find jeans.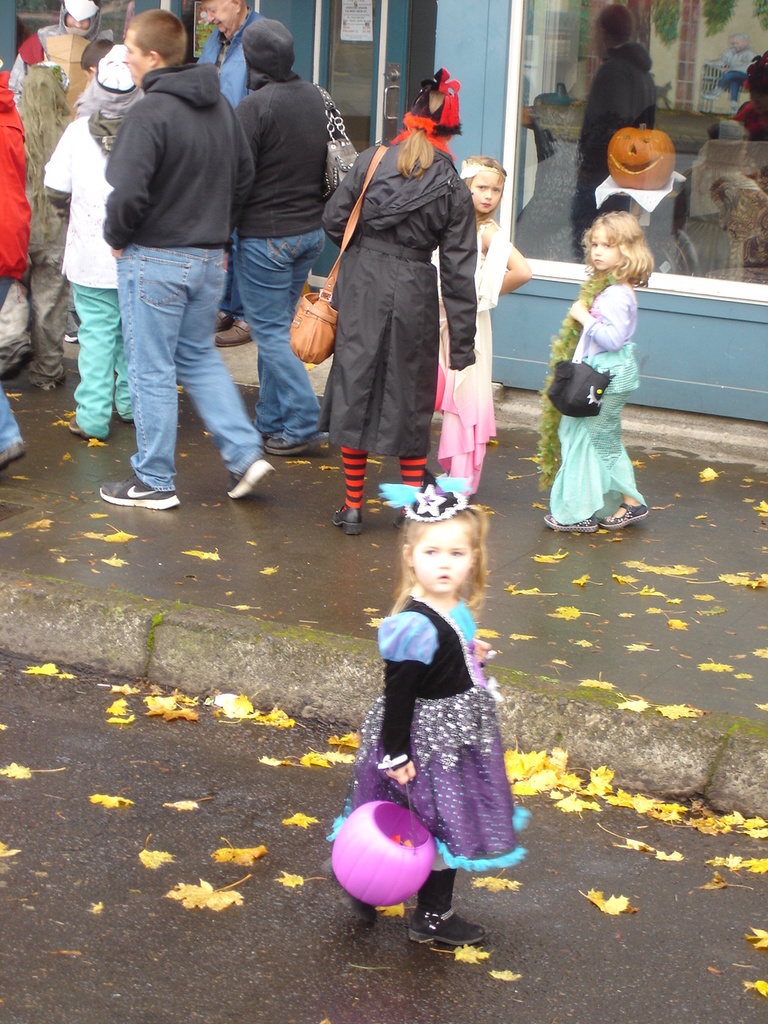
locate(231, 228, 322, 445).
